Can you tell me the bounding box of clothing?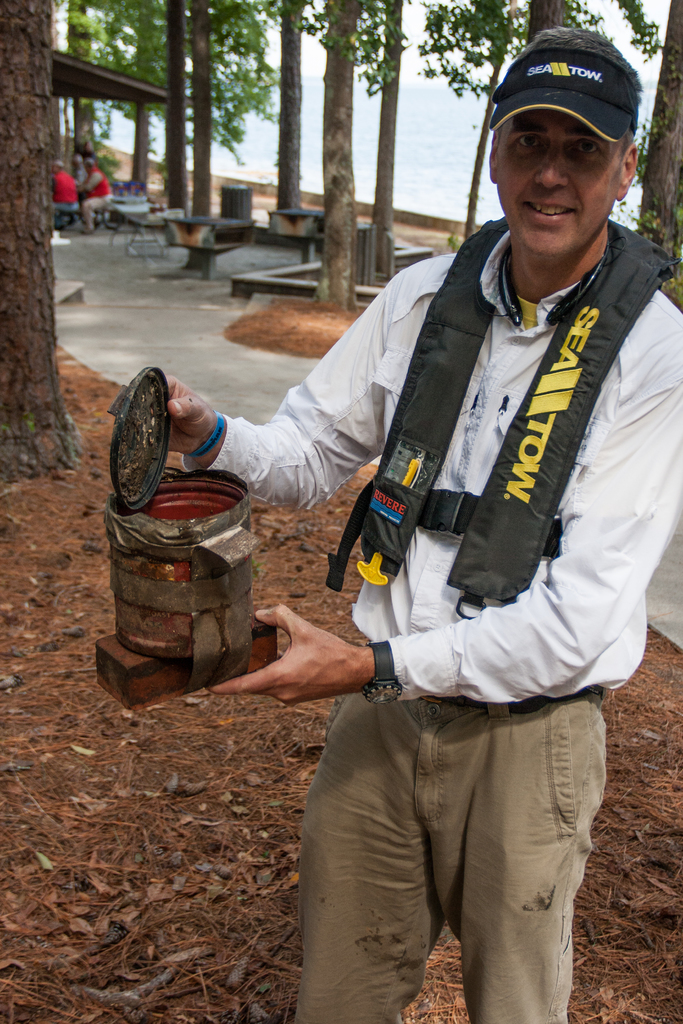
(179, 223, 682, 708).
